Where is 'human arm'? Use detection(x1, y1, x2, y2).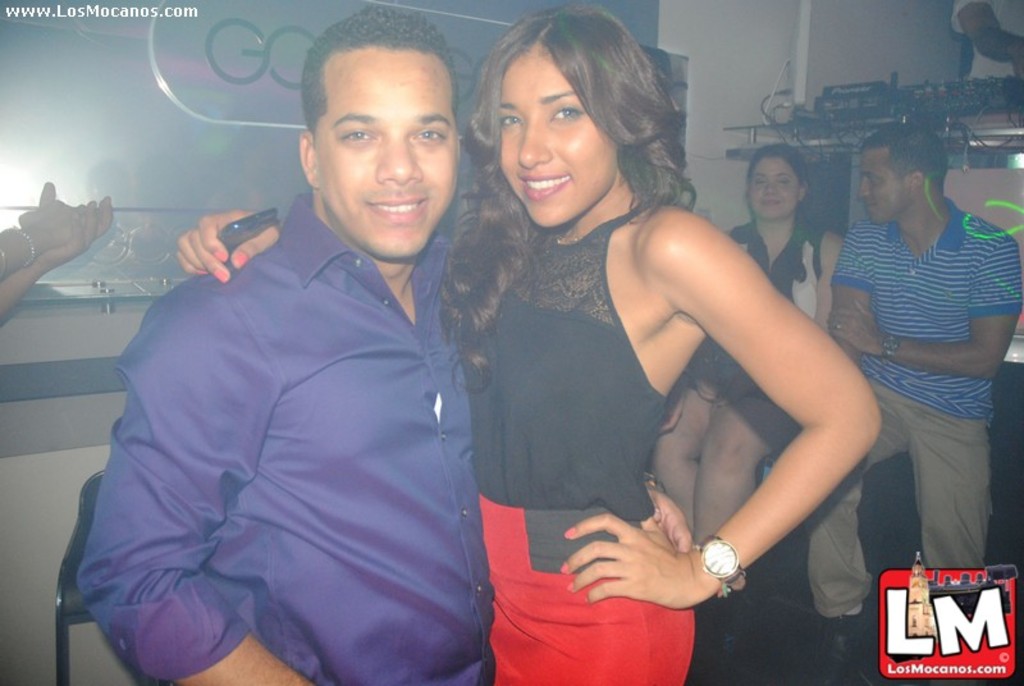
detection(0, 192, 111, 278).
